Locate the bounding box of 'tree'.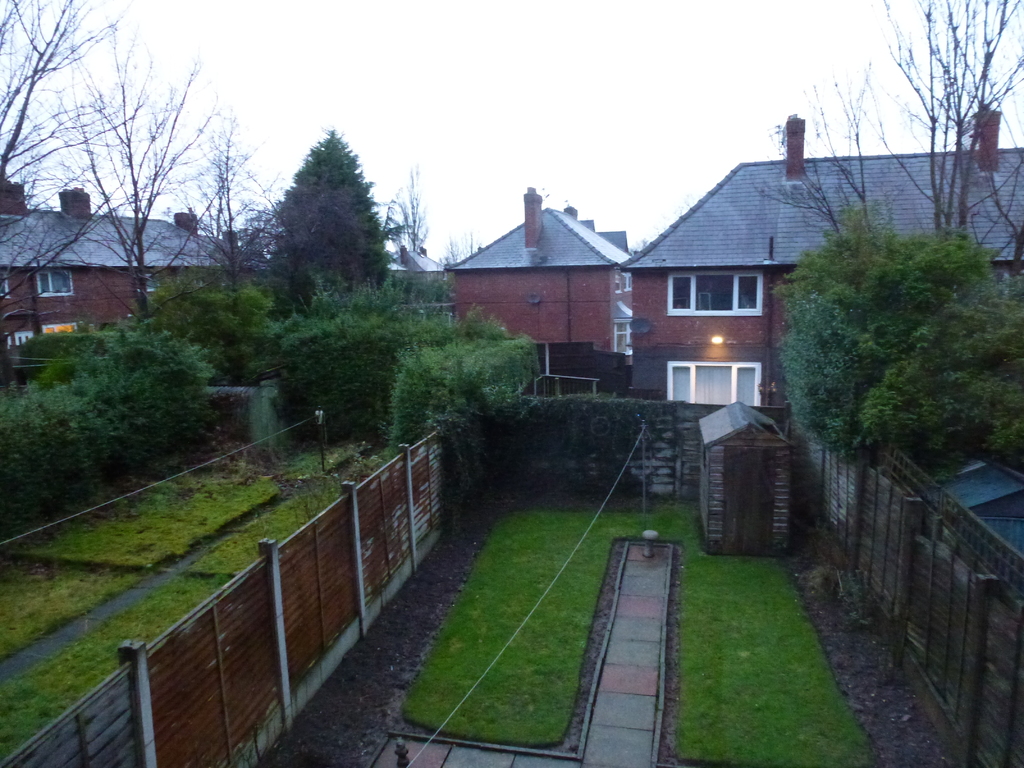
Bounding box: pyautogui.locateOnScreen(170, 106, 289, 319).
